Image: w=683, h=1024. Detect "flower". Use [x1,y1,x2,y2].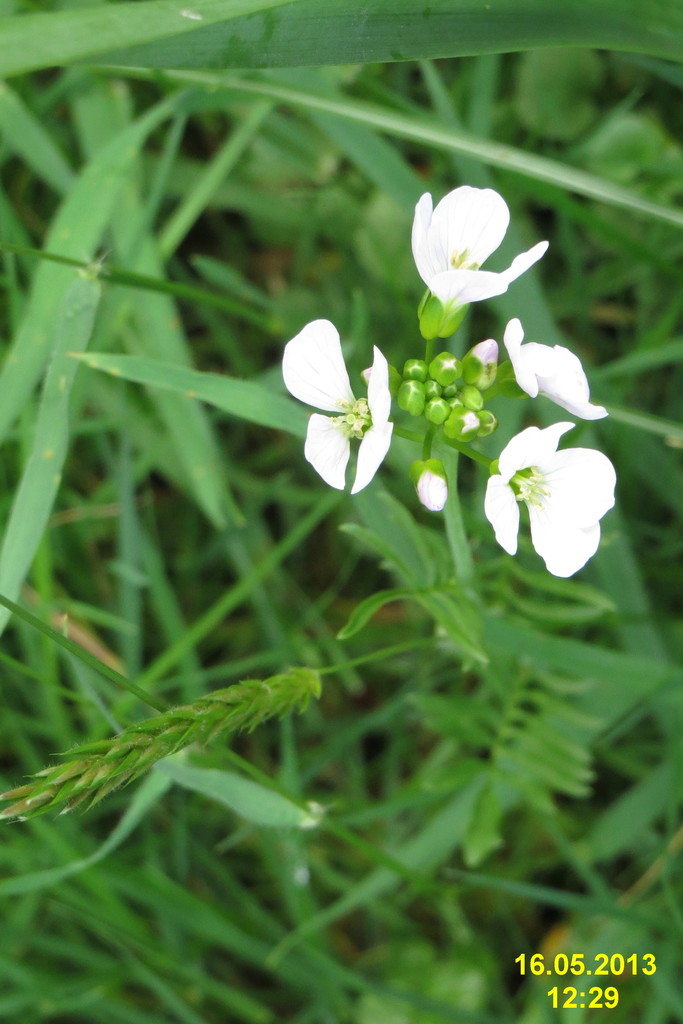
[488,419,622,585].
